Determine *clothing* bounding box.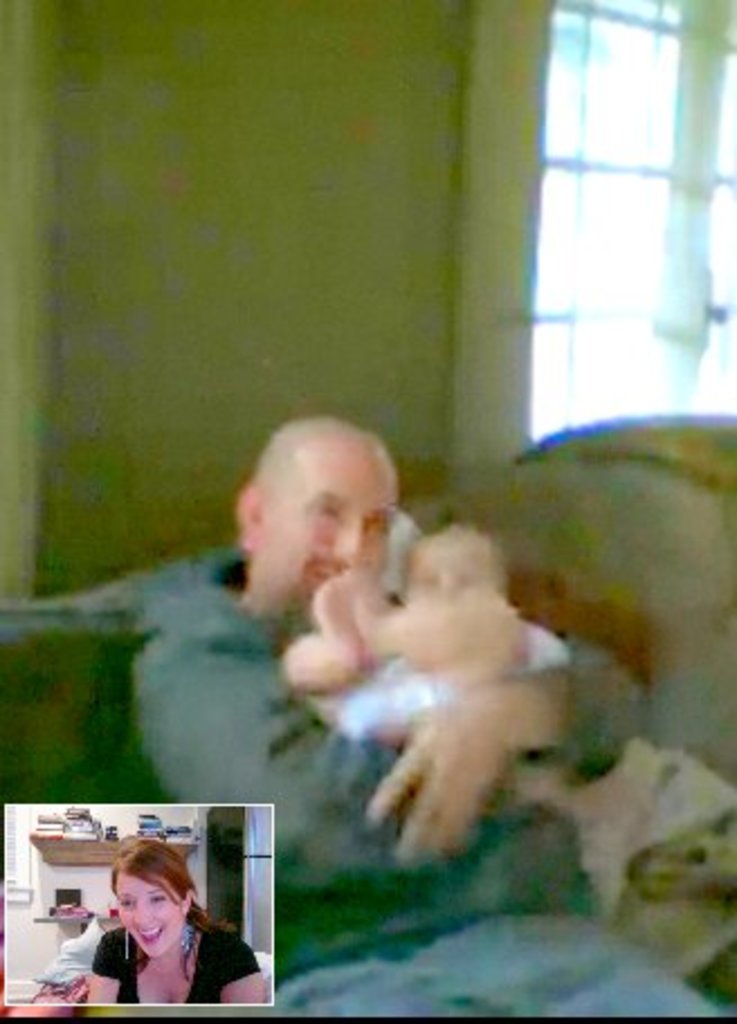
Determined: l=310, t=613, r=573, b=746.
